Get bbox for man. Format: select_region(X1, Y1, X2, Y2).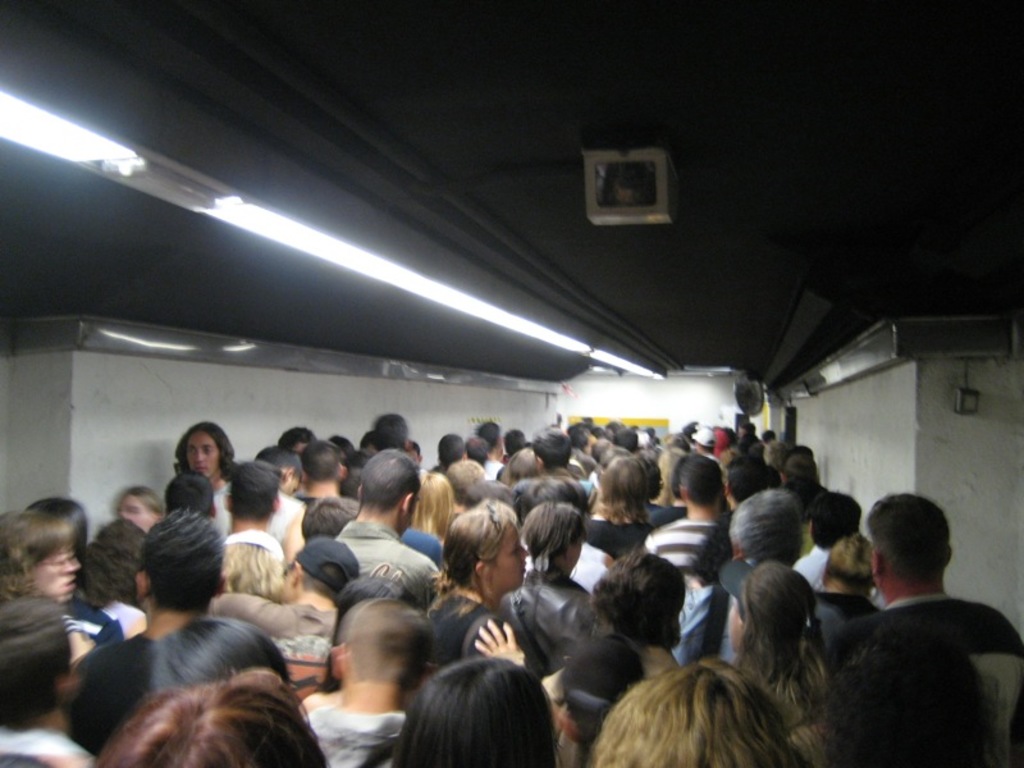
select_region(166, 411, 255, 529).
